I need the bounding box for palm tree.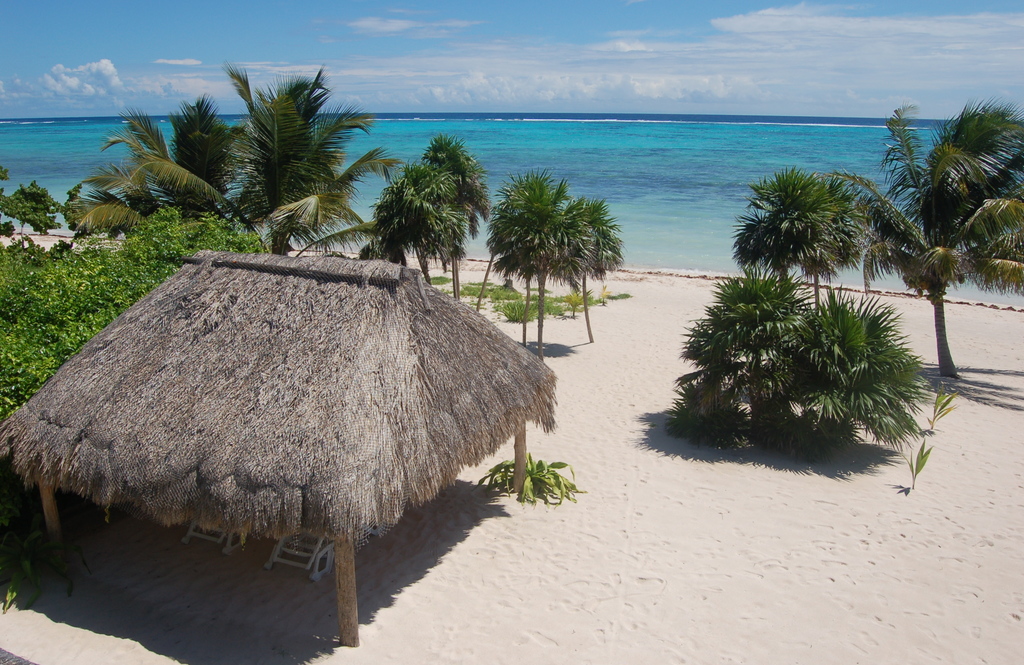
Here it is: (left=674, top=269, right=810, bottom=454).
